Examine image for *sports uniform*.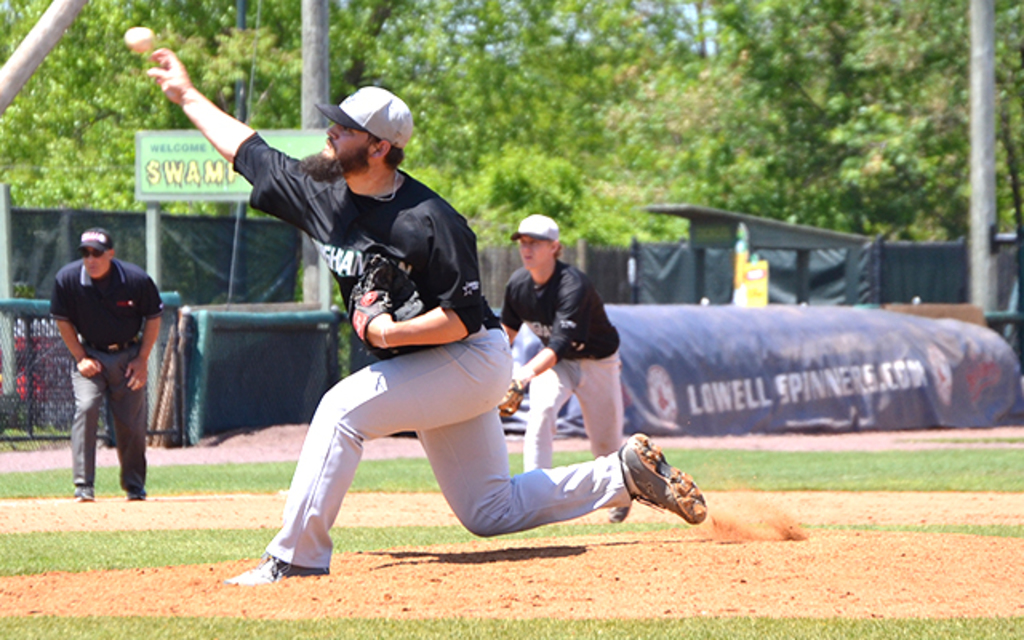
Examination result: 229:74:725:595.
